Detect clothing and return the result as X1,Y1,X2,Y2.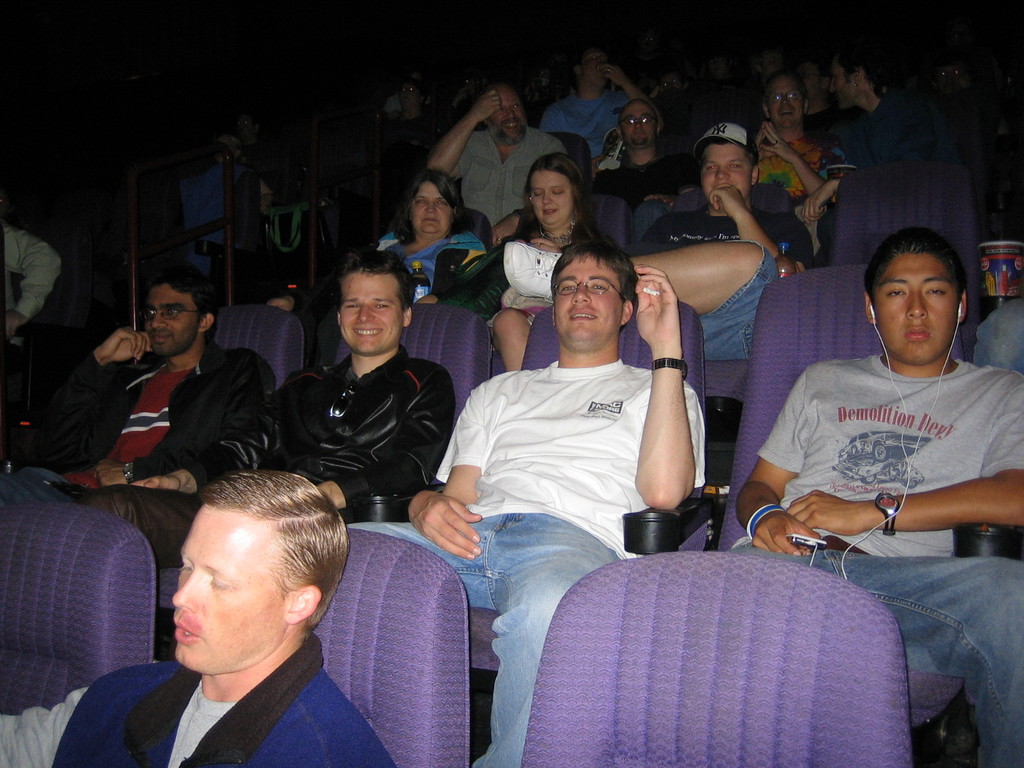
347,360,716,767.
